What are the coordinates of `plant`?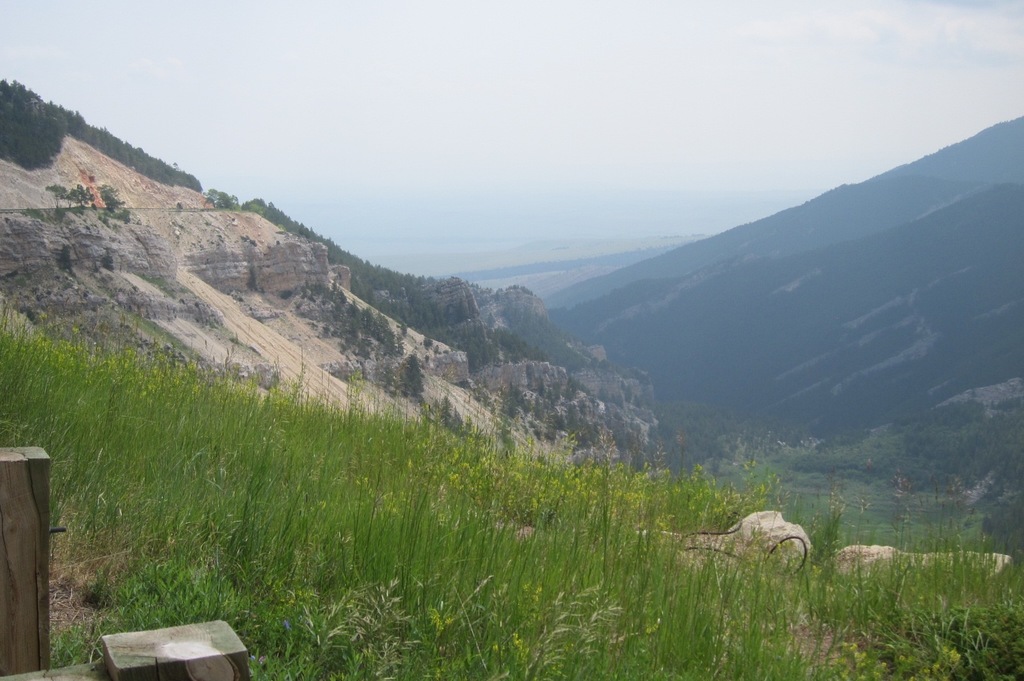
bbox=[98, 180, 125, 214].
